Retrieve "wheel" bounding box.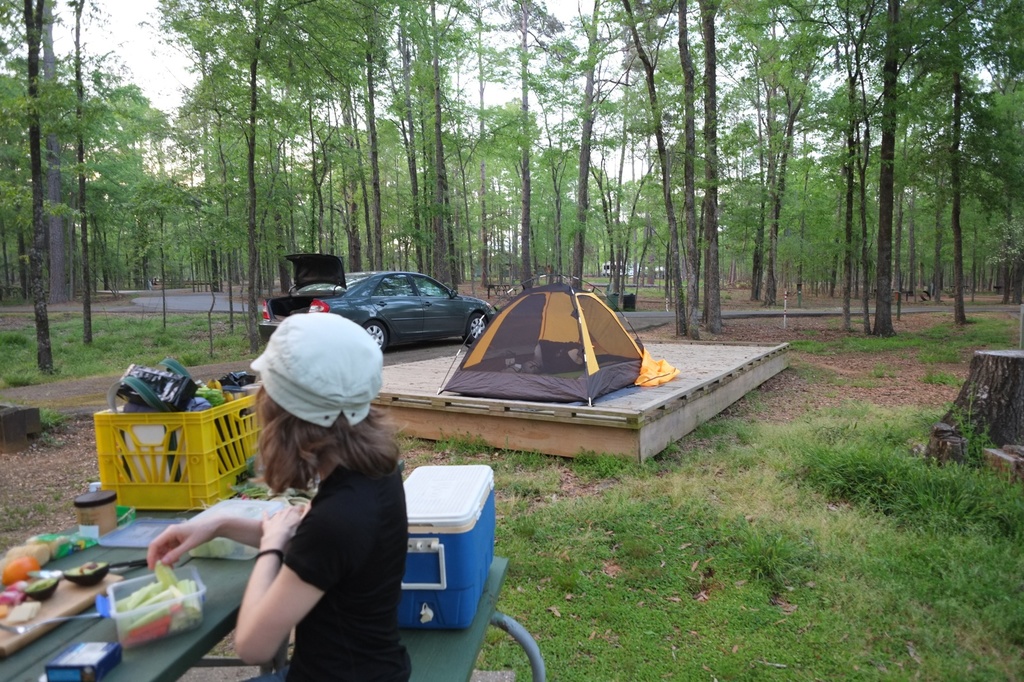
Bounding box: bbox=(365, 321, 387, 351).
